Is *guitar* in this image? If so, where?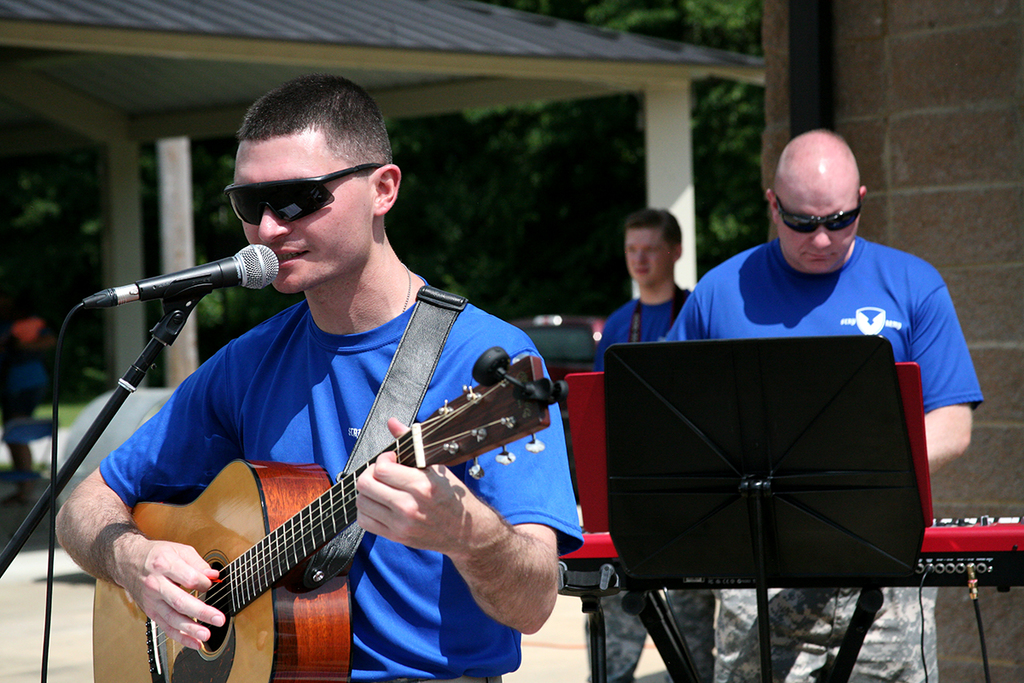
Yes, at pyautogui.locateOnScreen(92, 344, 559, 682).
